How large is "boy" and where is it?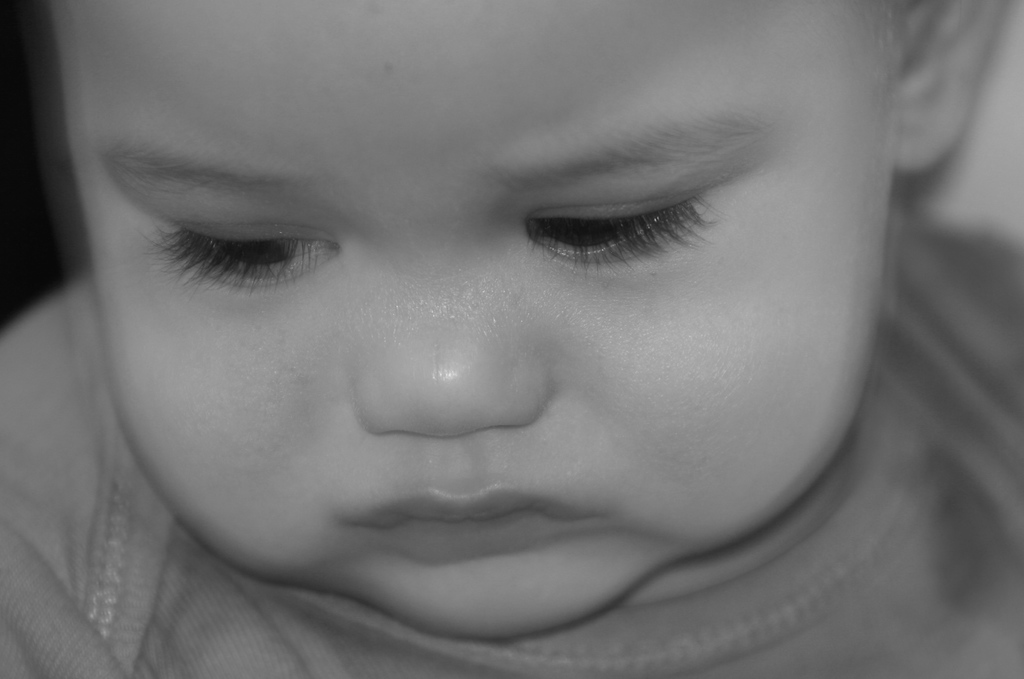
Bounding box: <region>0, 0, 1023, 677</region>.
